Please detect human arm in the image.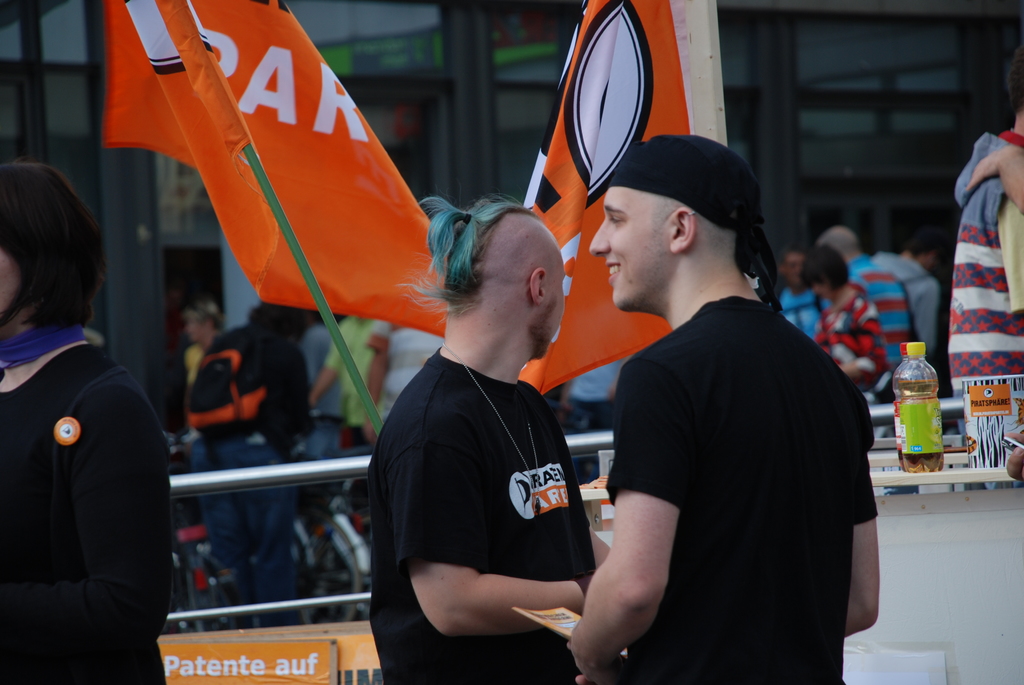
locate(305, 316, 348, 405).
